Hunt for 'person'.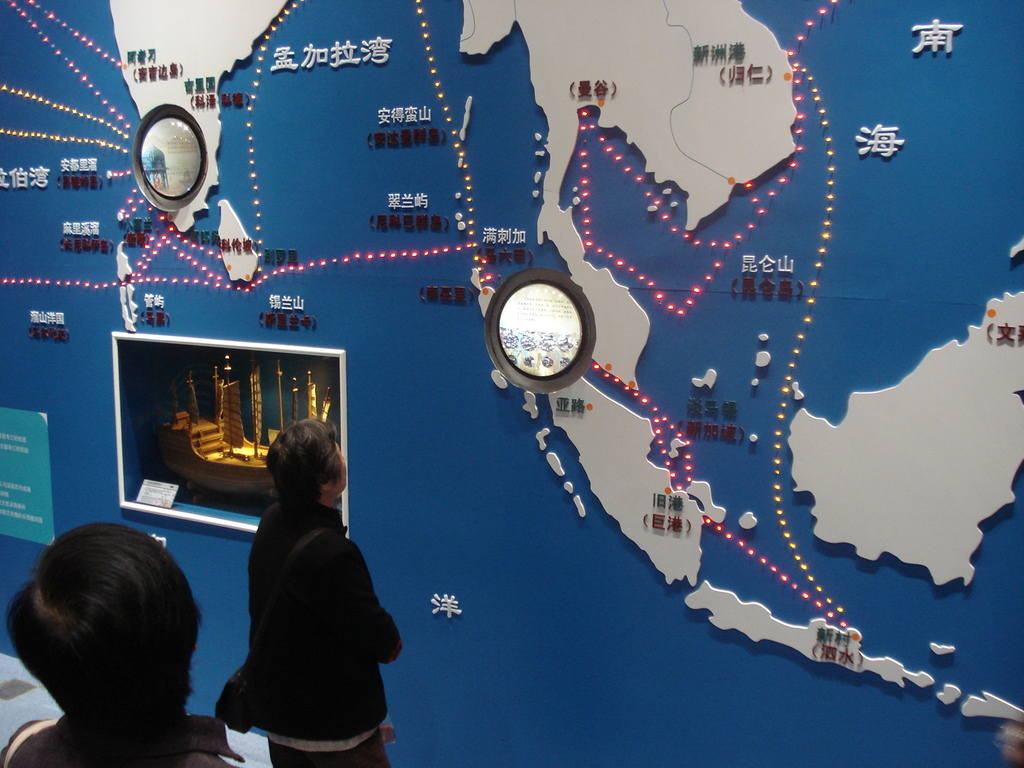
Hunted down at Rect(207, 388, 394, 765).
